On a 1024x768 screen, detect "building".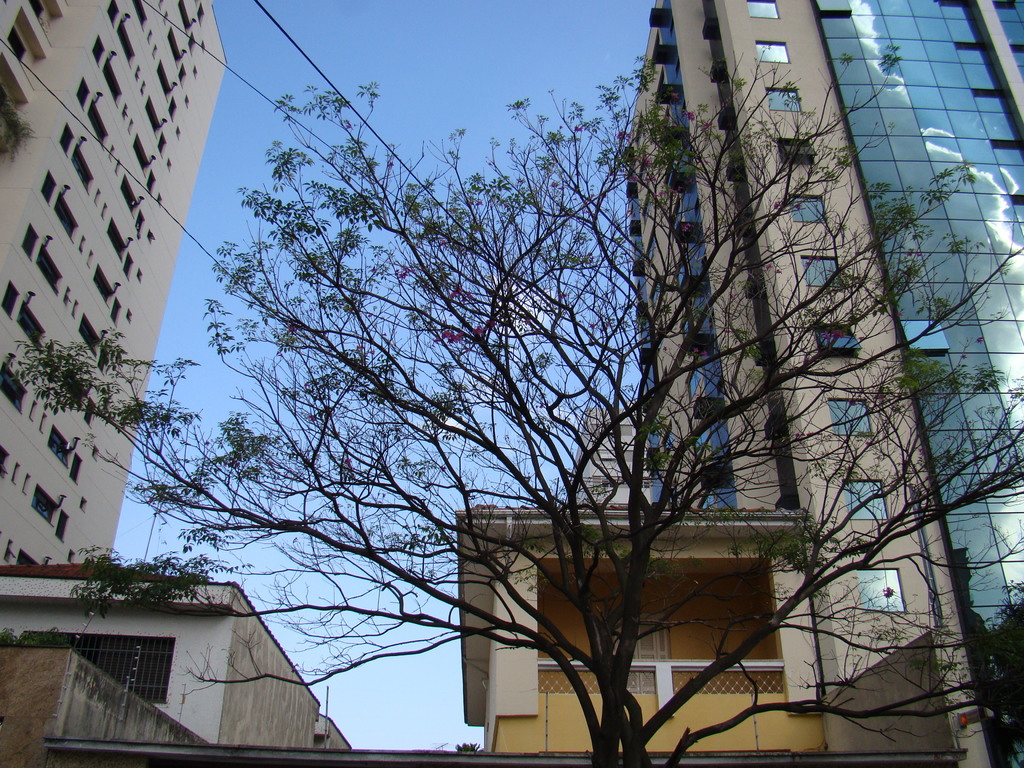
{"x1": 566, "y1": 403, "x2": 645, "y2": 504}.
